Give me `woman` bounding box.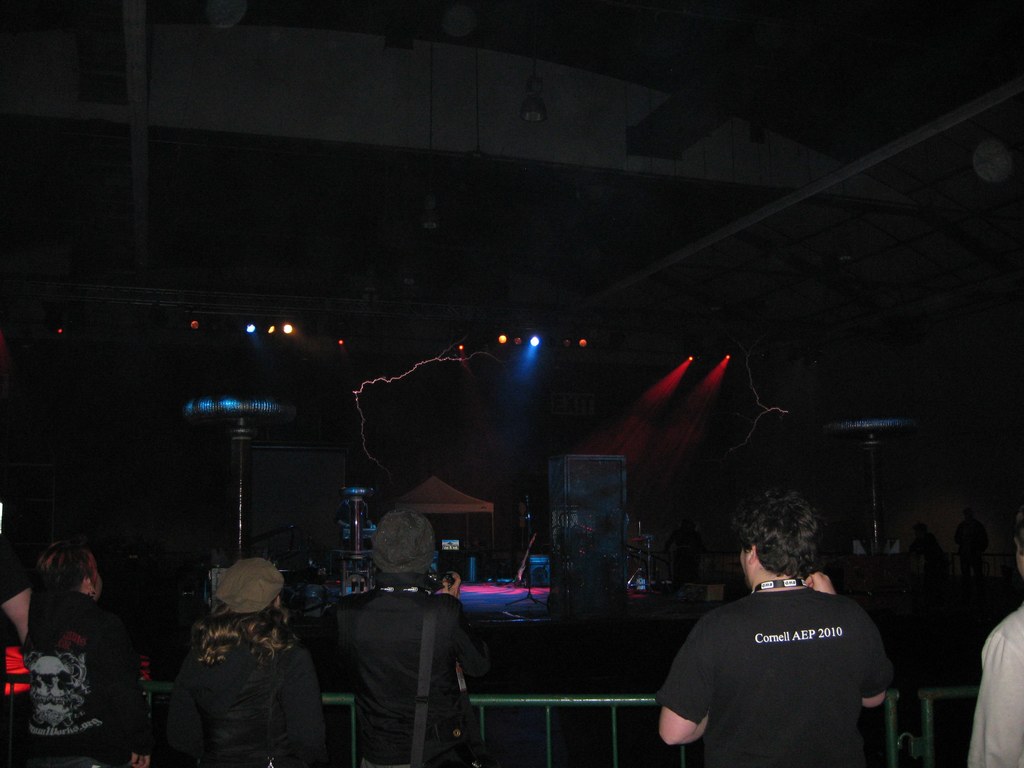
[left=323, top=512, right=486, bottom=767].
